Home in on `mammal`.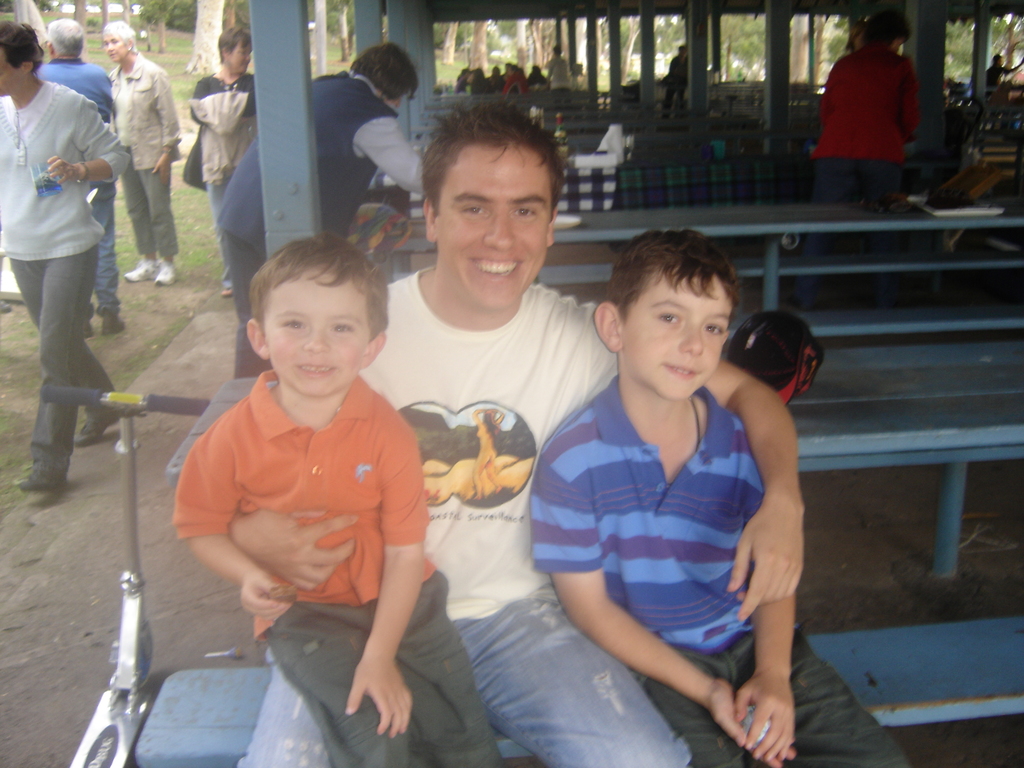
Homed in at l=188, t=24, r=257, b=303.
